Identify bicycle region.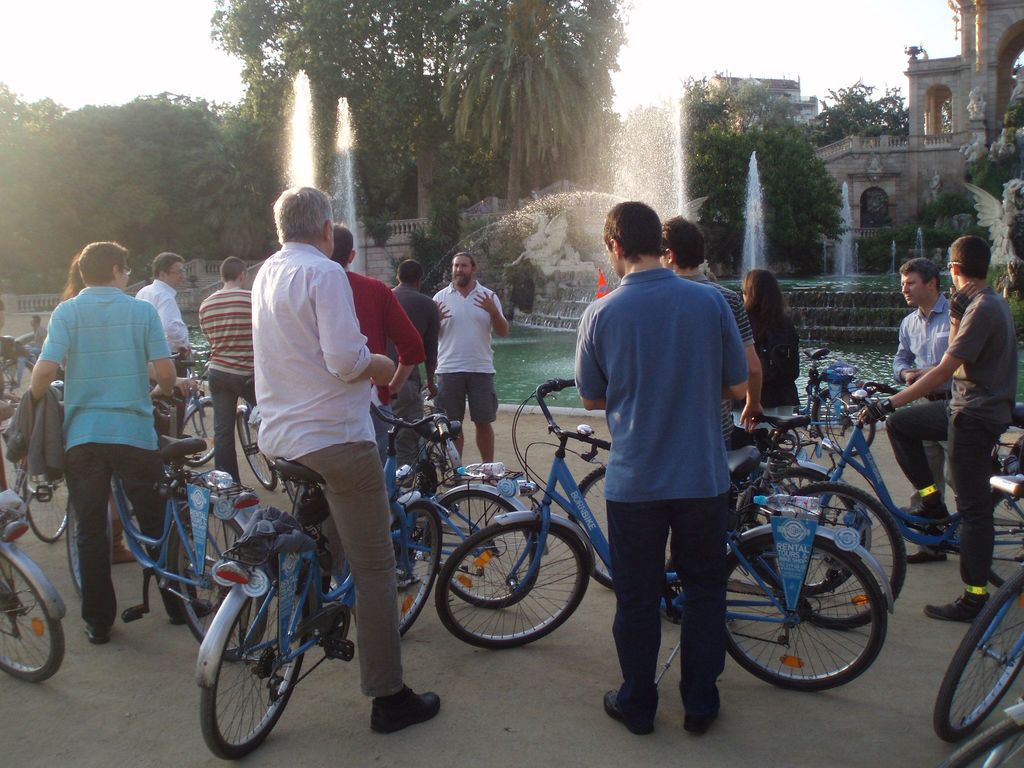
Region: (0, 465, 75, 685).
